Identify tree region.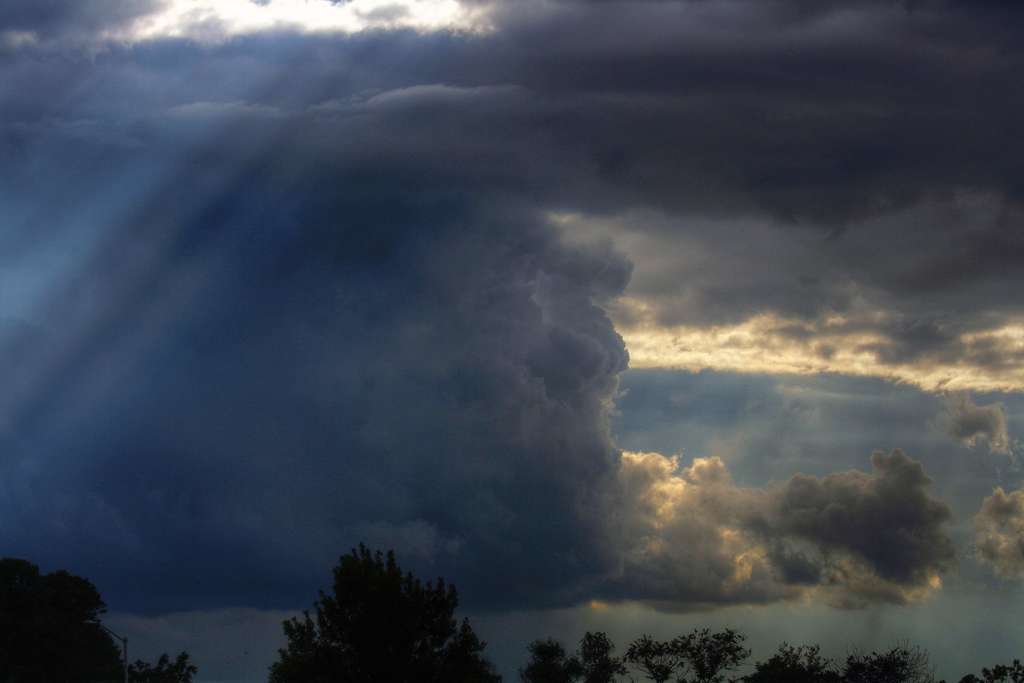
Region: box=[0, 554, 145, 682].
